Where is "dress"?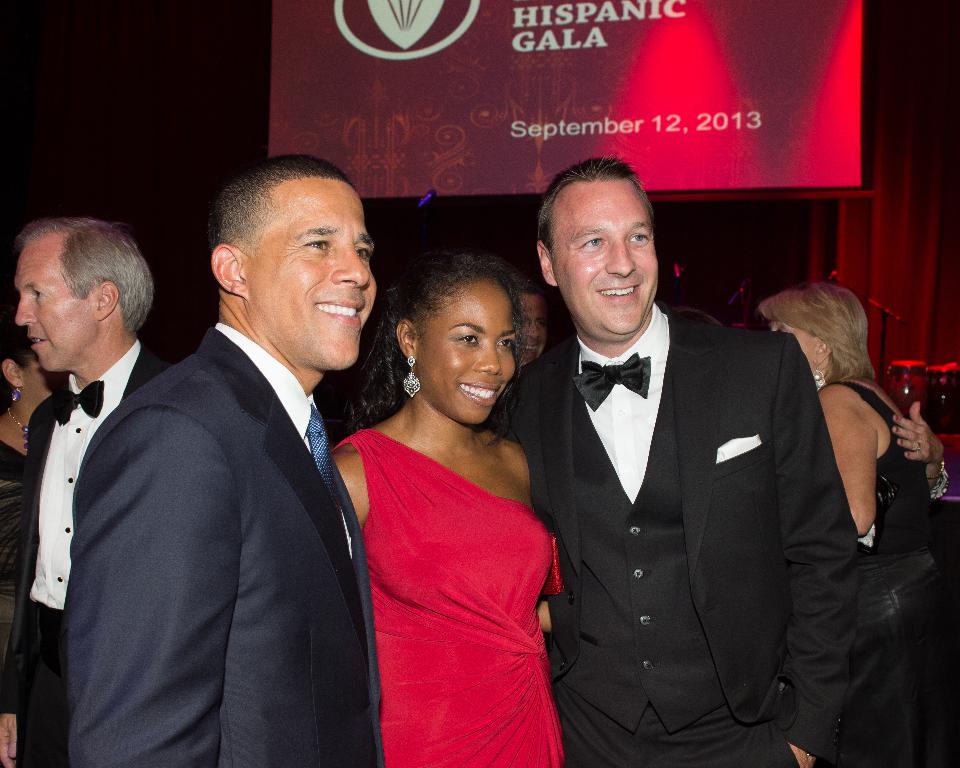
818/383/935/553.
